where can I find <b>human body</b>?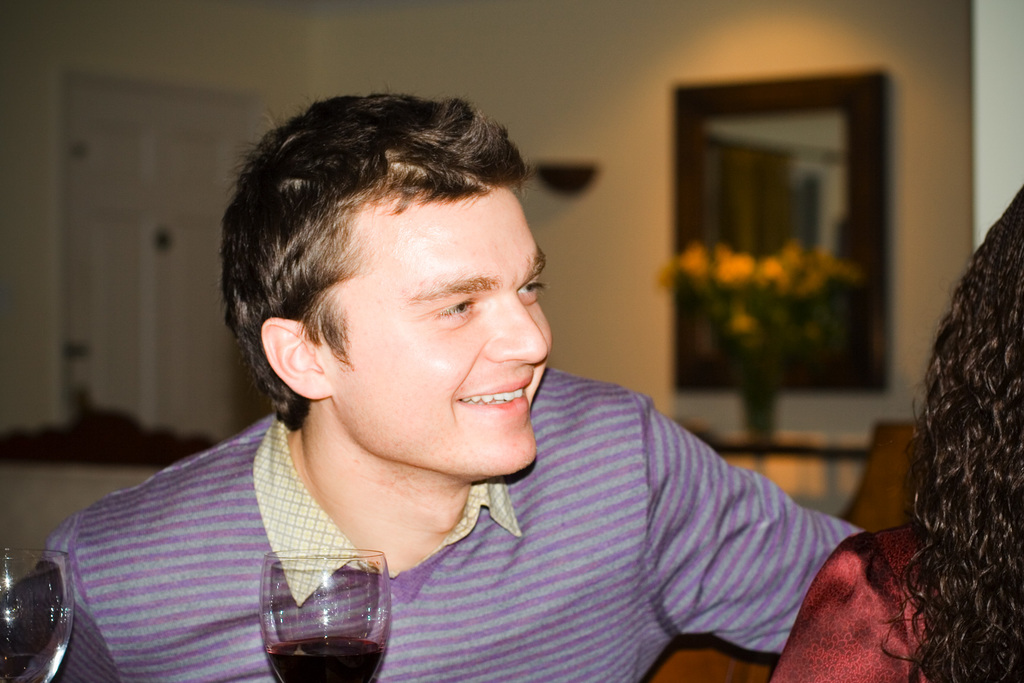
You can find it at 55,157,917,665.
